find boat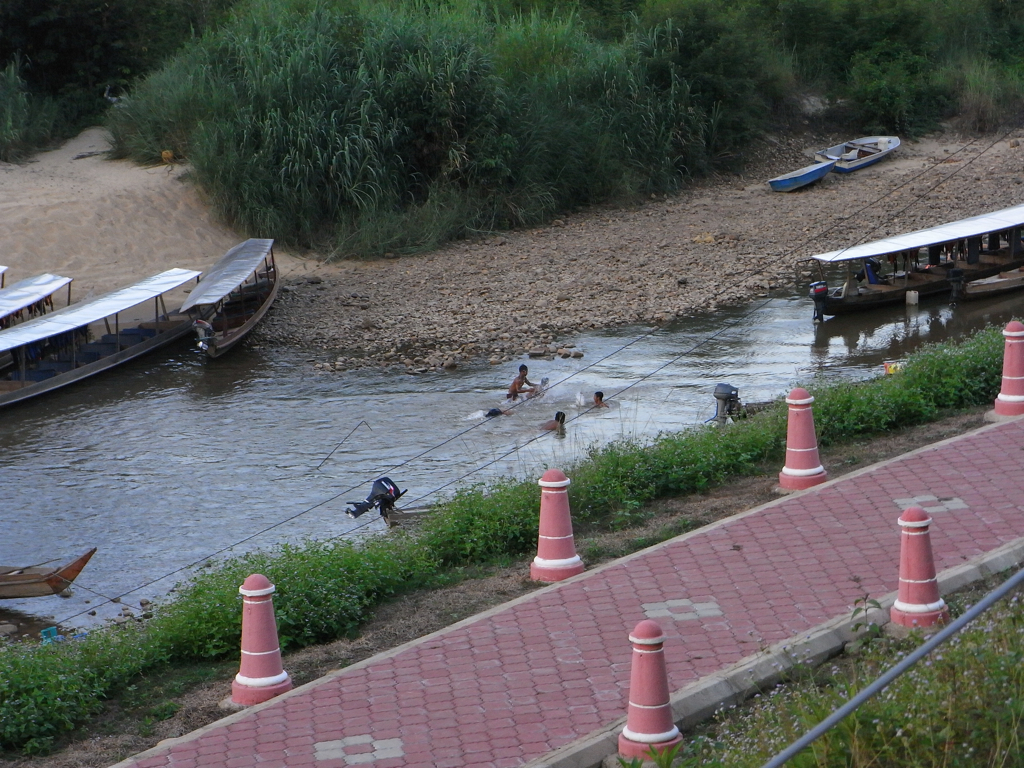
locate(0, 267, 73, 331)
